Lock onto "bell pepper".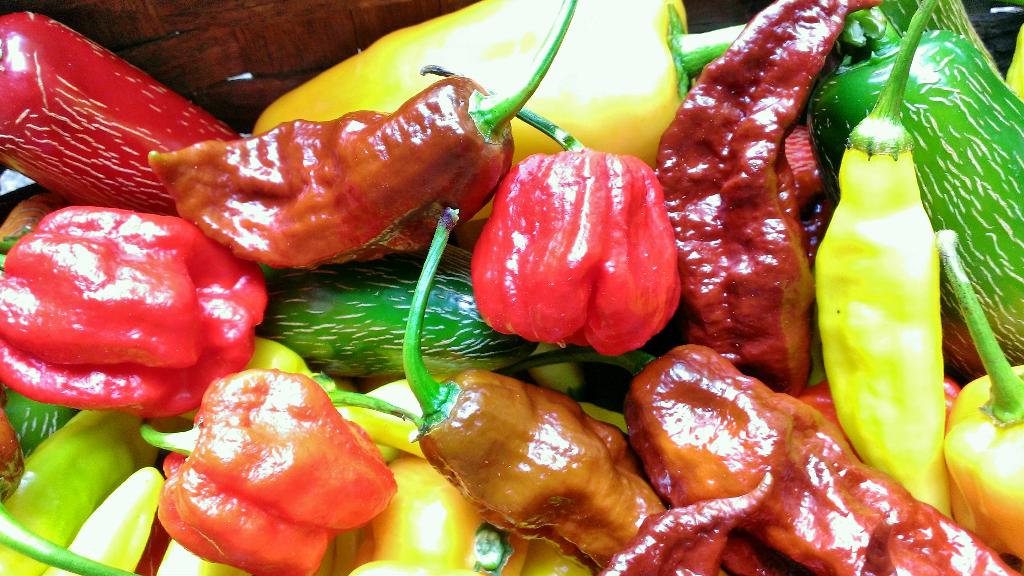
Locked: 938, 229, 1023, 561.
